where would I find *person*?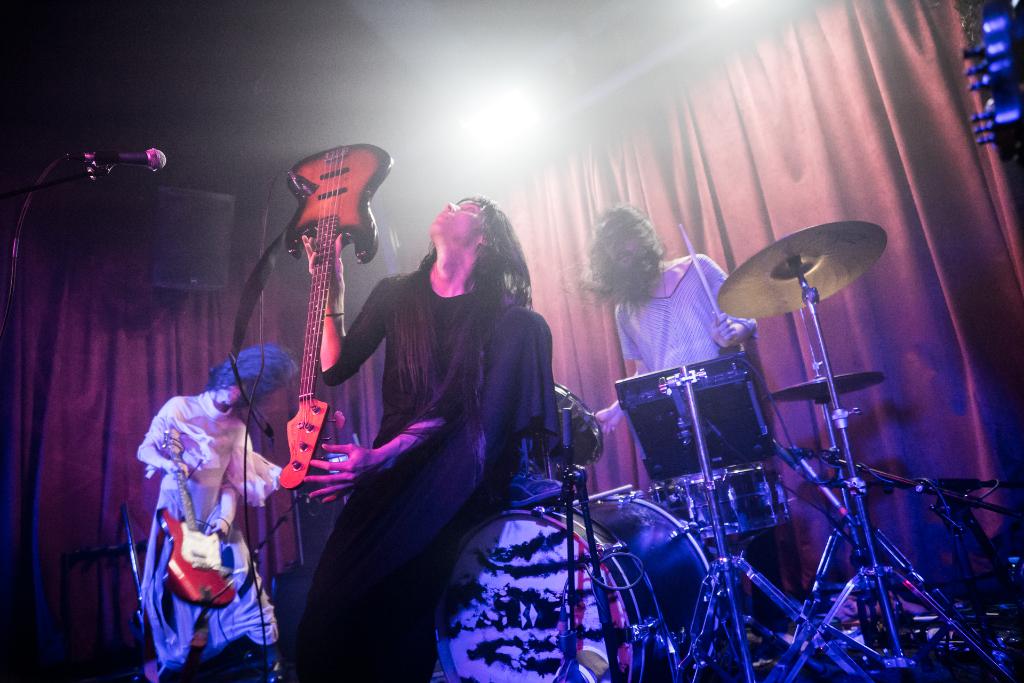
At <region>561, 204, 783, 629</region>.
